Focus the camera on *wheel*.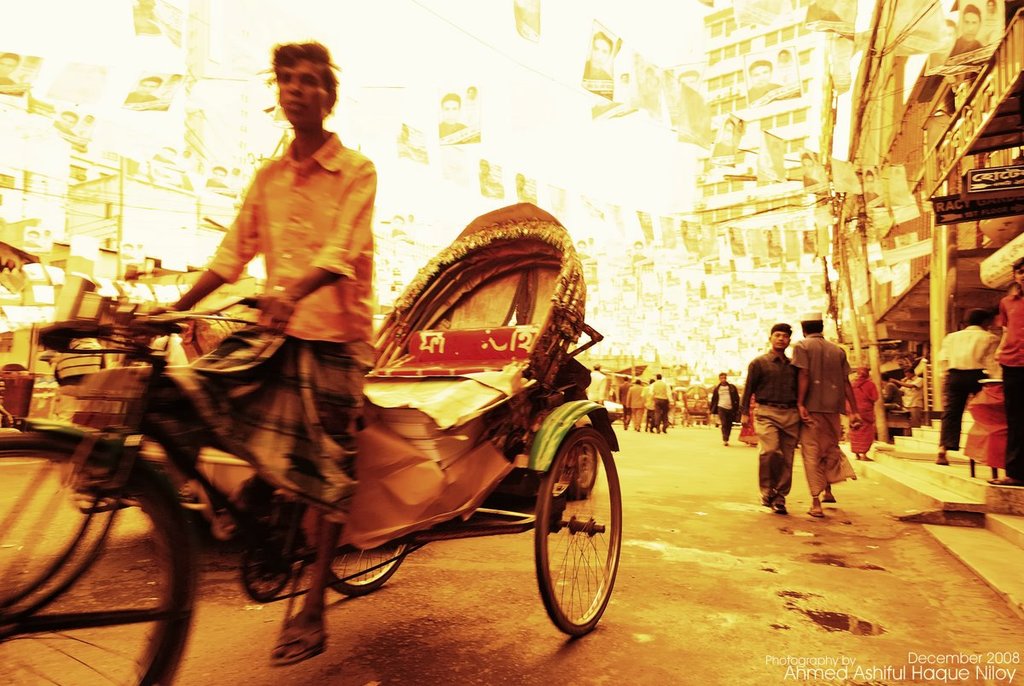
Focus region: l=309, t=527, r=422, b=595.
